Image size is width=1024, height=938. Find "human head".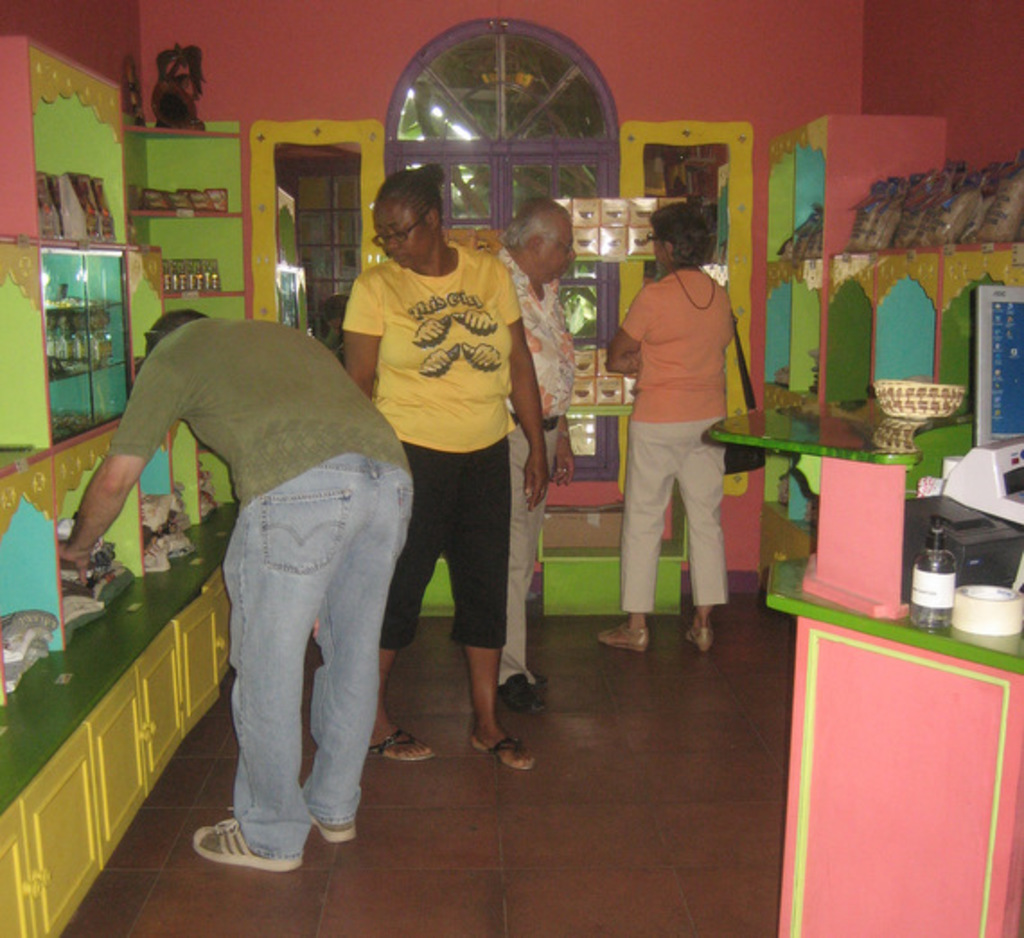
Rect(142, 300, 221, 361).
